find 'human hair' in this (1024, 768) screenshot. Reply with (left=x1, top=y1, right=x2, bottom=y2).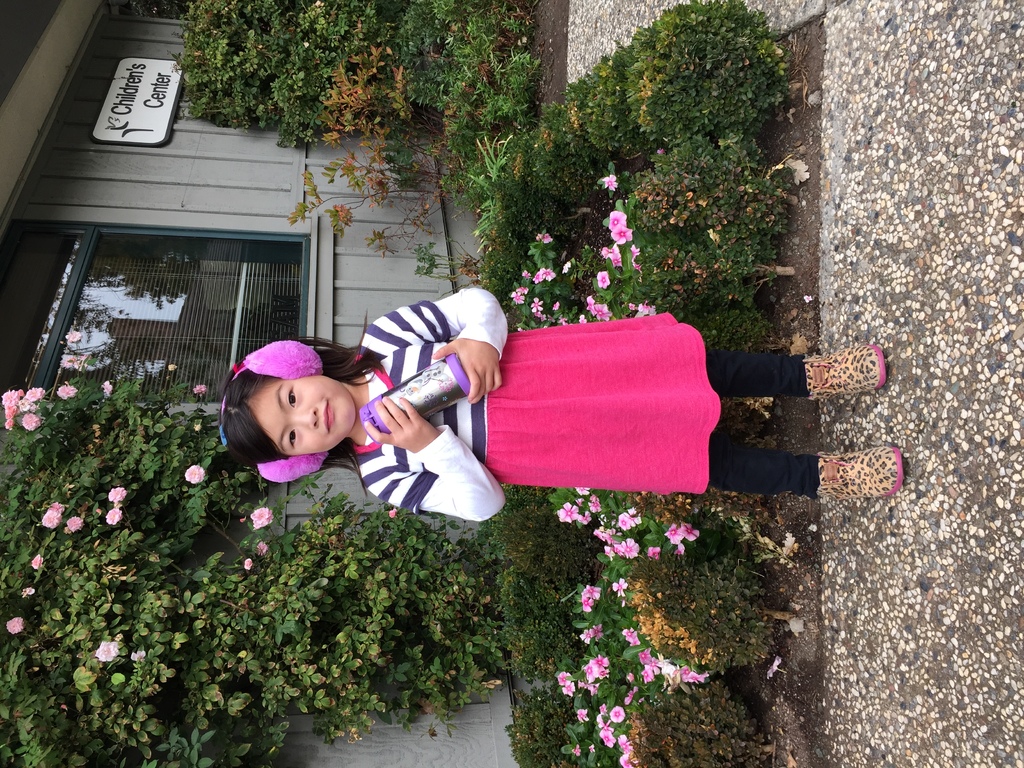
(left=212, top=346, right=351, bottom=492).
